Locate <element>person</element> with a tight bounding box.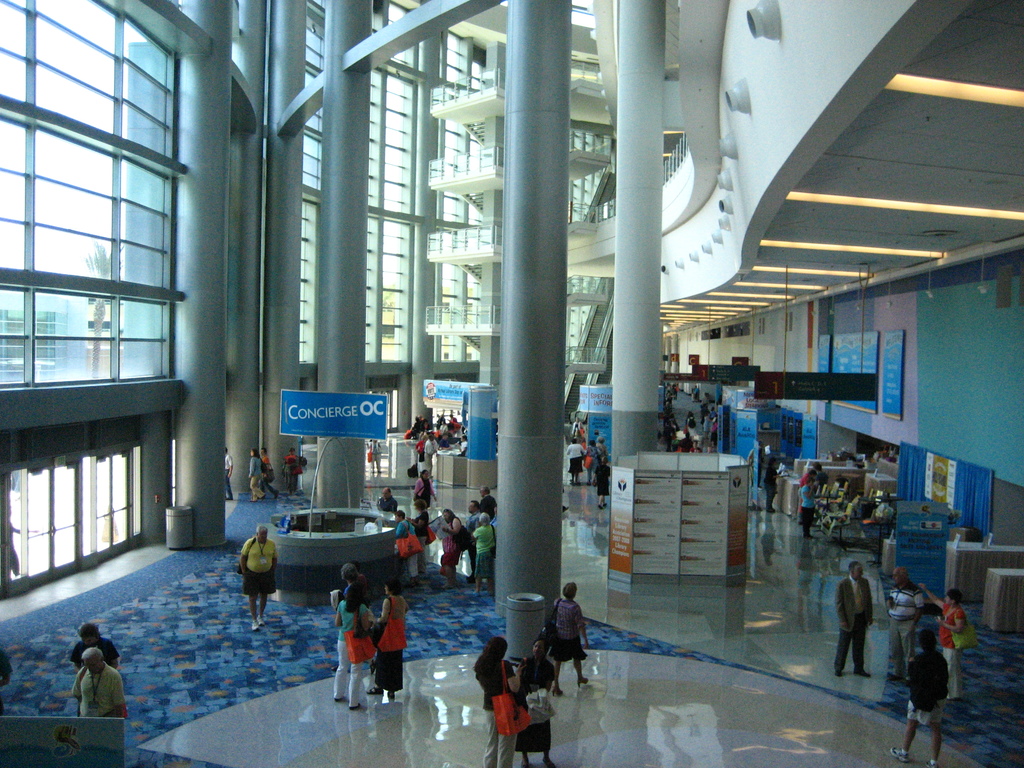
[239,525,278,634].
